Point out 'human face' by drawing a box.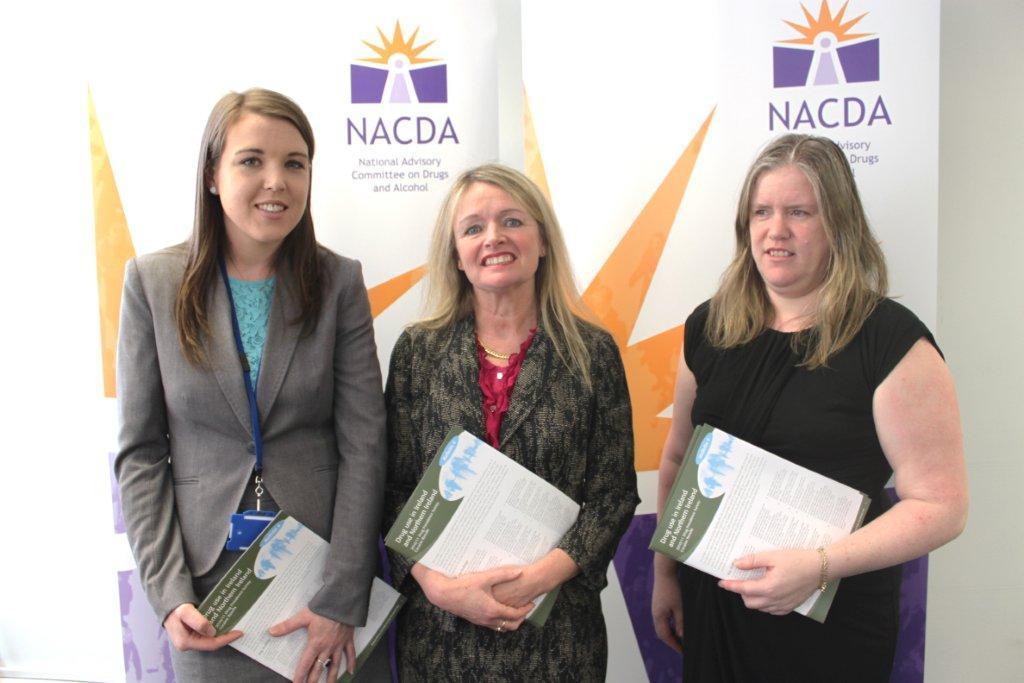
left=211, top=107, right=312, bottom=240.
